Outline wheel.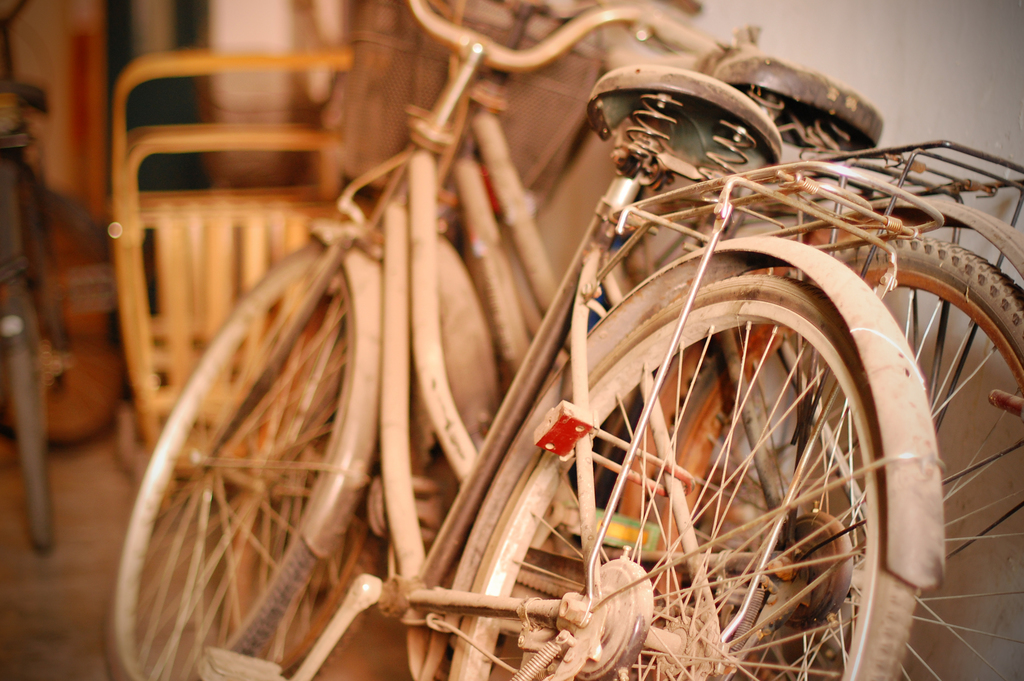
Outline: x1=0, y1=295, x2=58, y2=557.
